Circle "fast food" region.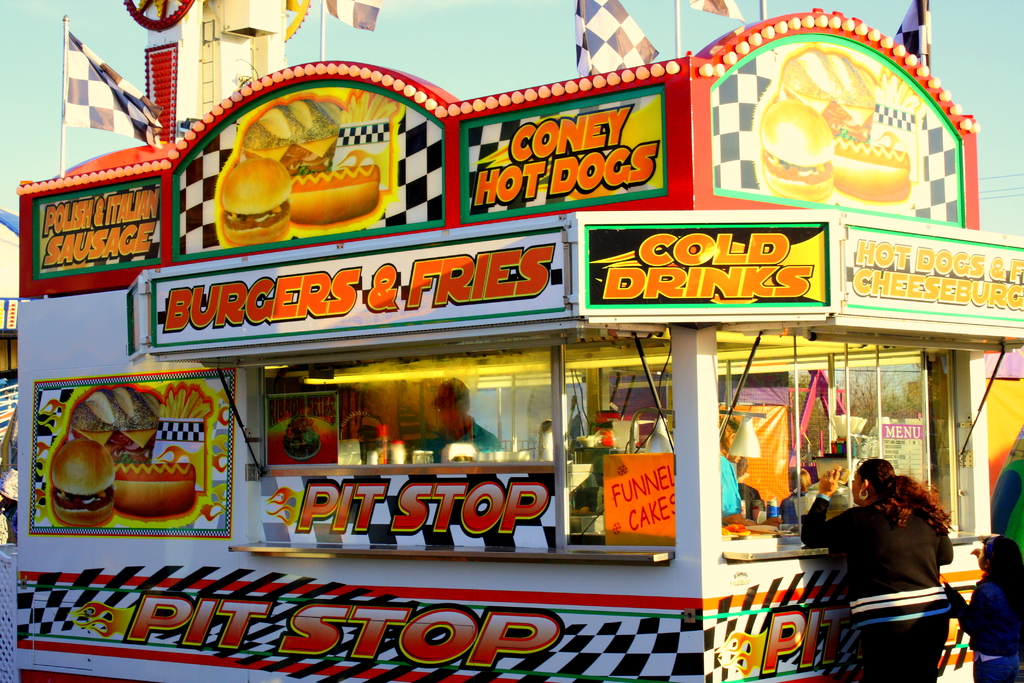
Region: rect(762, 98, 840, 207).
